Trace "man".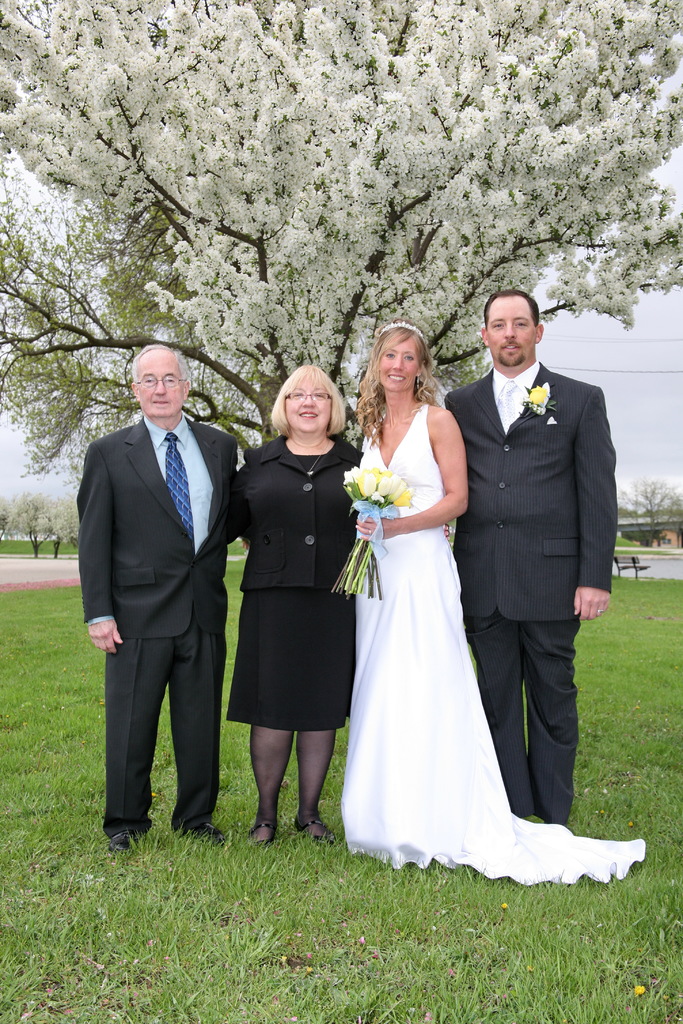
Traced to [71, 344, 250, 861].
